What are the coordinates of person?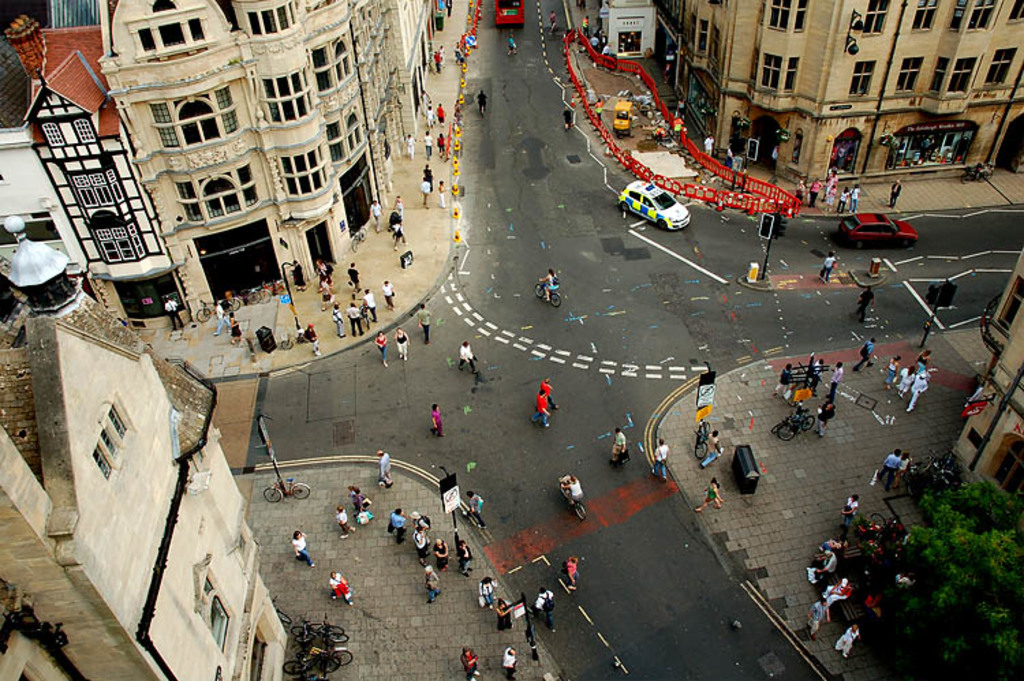
{"left": 475, "top": 86, "right": 492, "bottom": 121}.
